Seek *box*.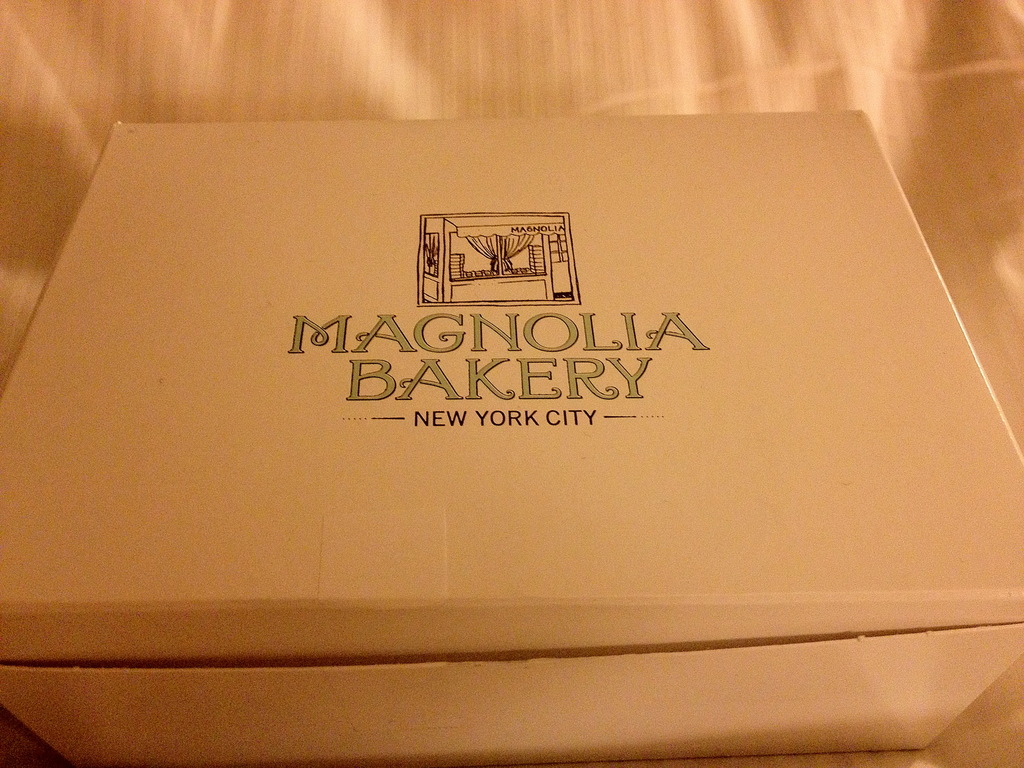
{"left": 0, "top": 85, "right": 1023, "bottom": 739}.
